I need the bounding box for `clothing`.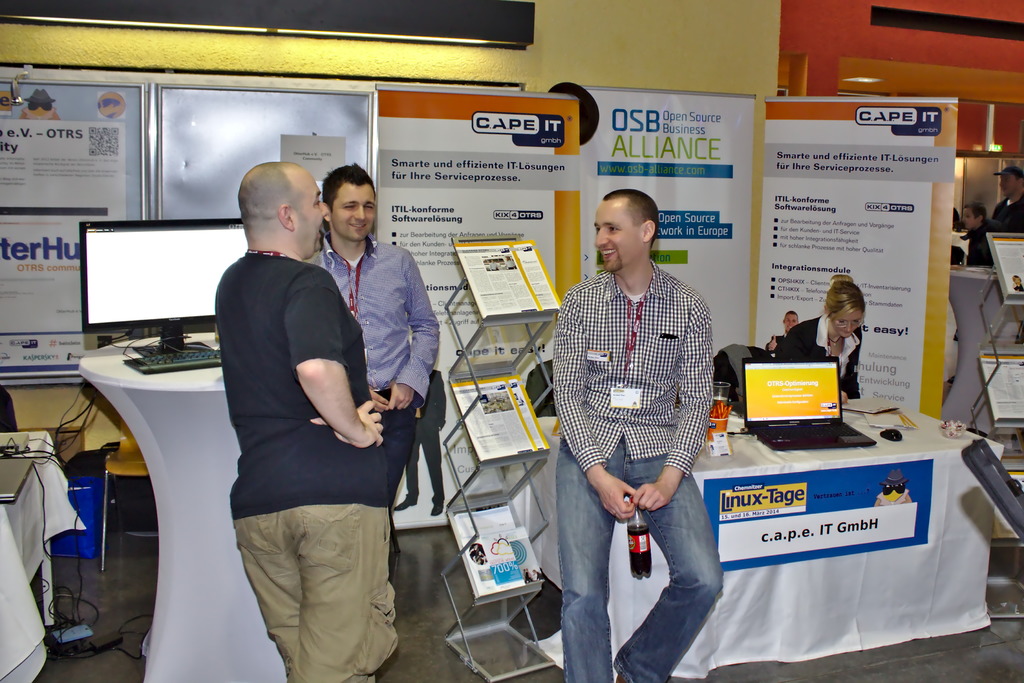
Here it is: <box>552,258,724,682</box>.
